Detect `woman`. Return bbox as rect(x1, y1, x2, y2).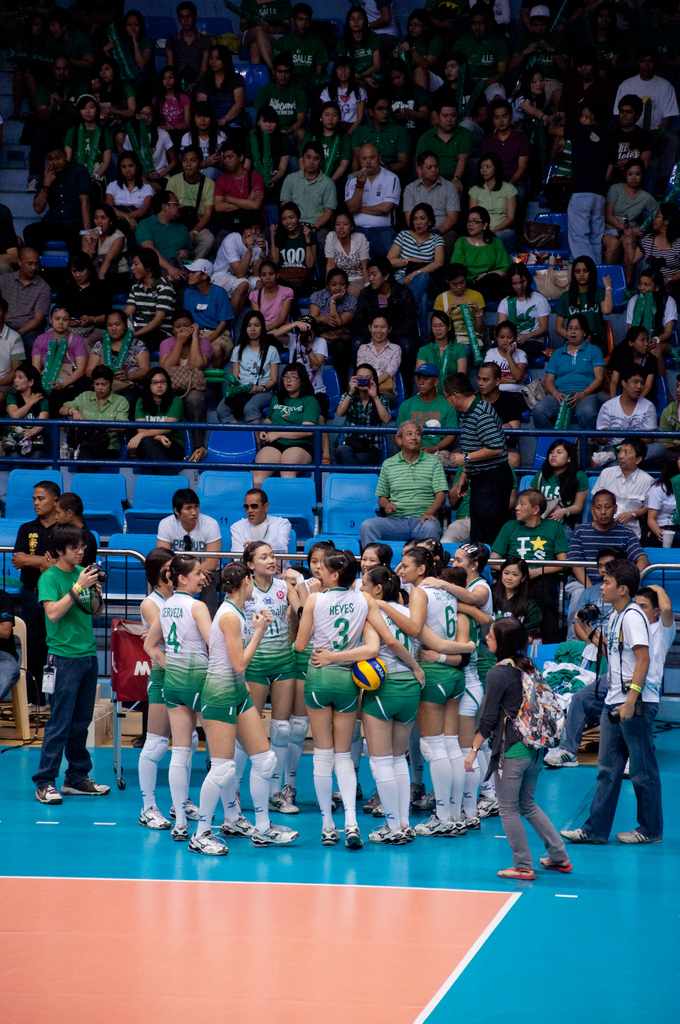
rect(247, 107, 293, 205).
